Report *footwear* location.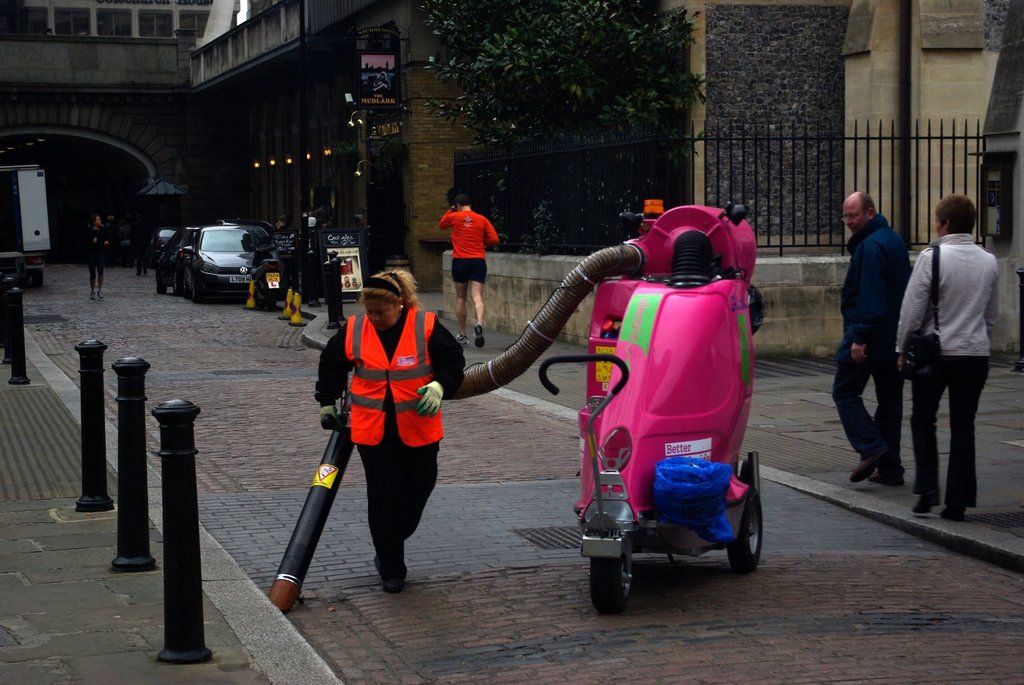
Report: box=[945, 505, 965, 526].
